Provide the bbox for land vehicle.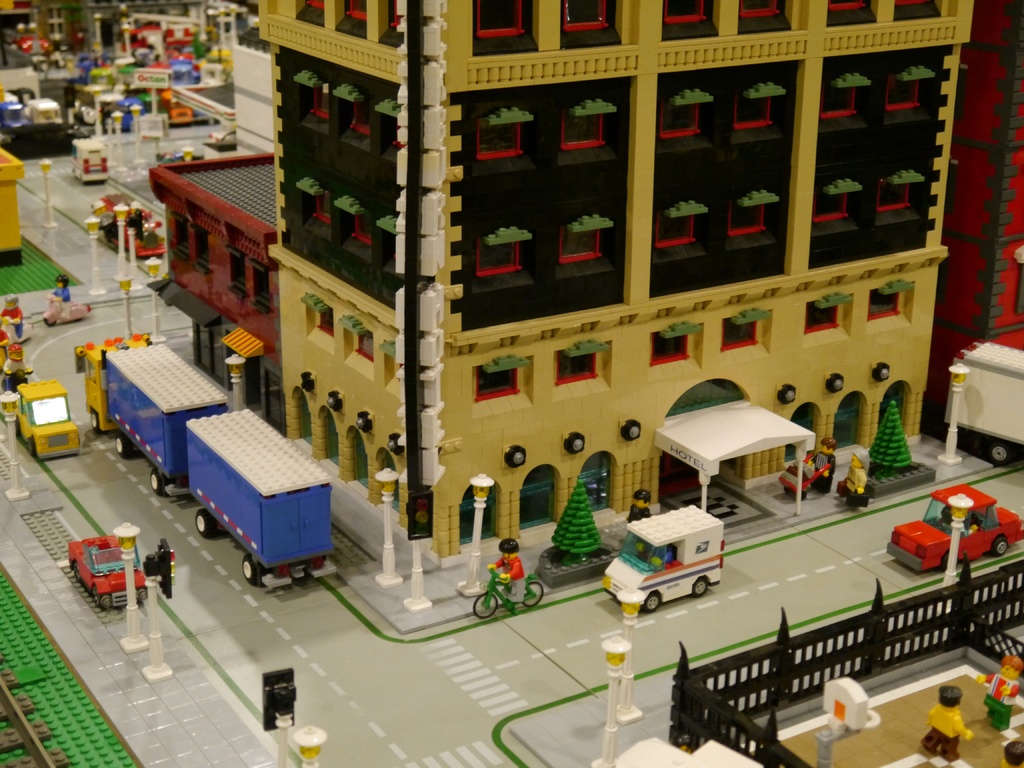
BBox(886, 484, 1023, 575).
